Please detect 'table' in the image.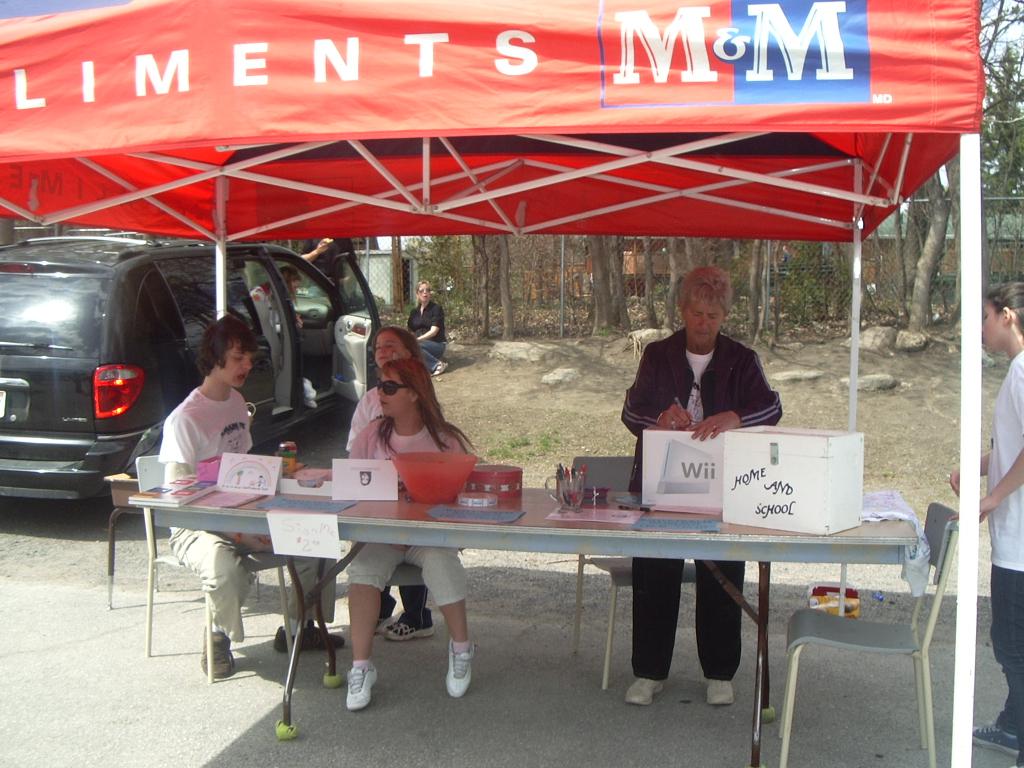
(116,453,865,713).
